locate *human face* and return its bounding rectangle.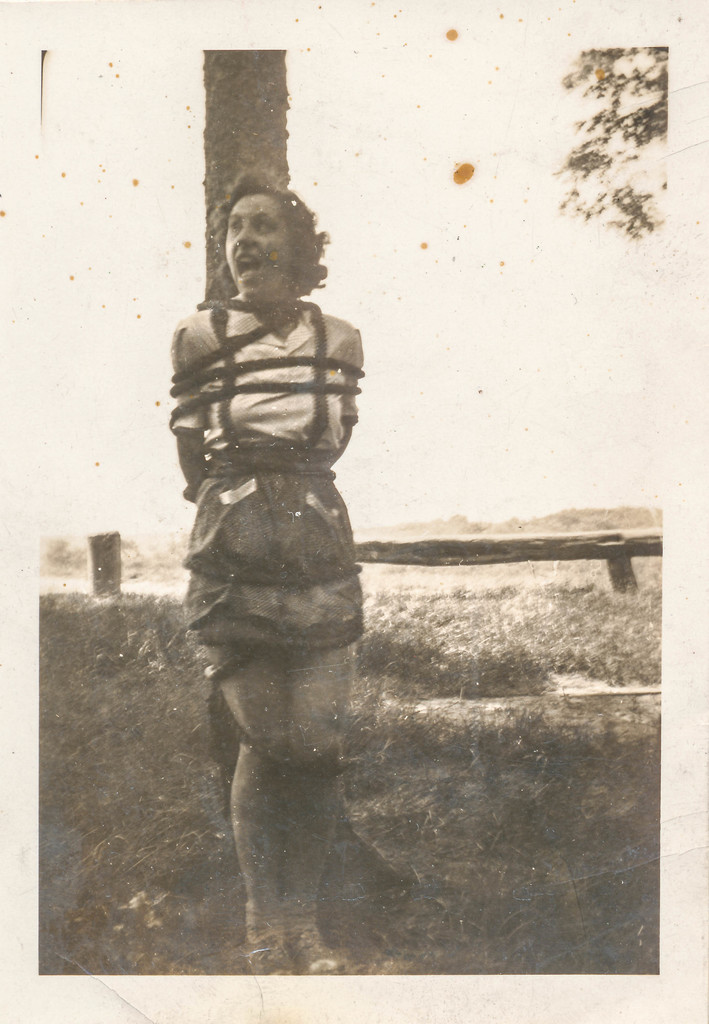
Rect(225, 189, 293, 301).
